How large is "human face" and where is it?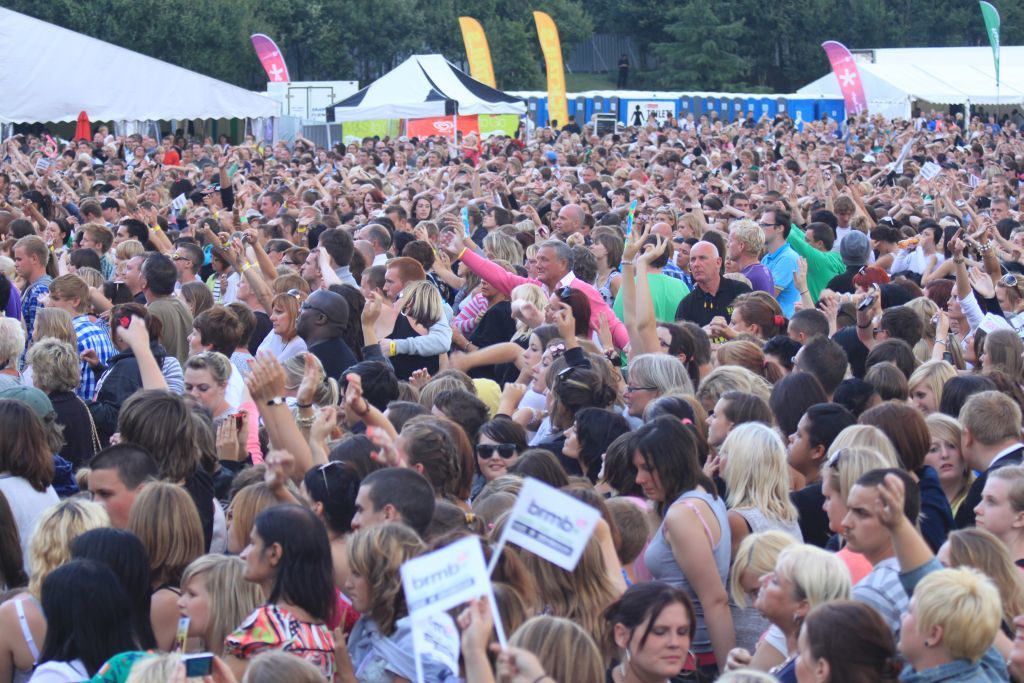
Bounding box: detection(249, 160, 259, 173).
